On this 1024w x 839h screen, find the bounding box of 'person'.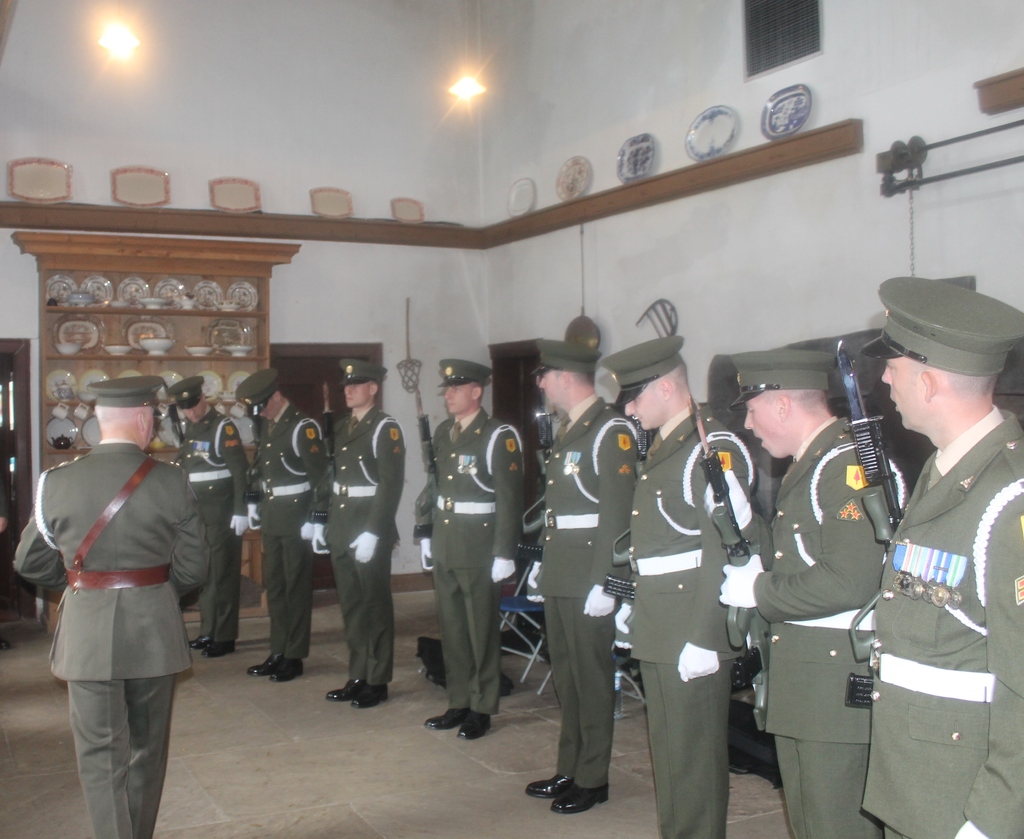
Bounding box: left=170, top=373, right=251, bottom=659.
